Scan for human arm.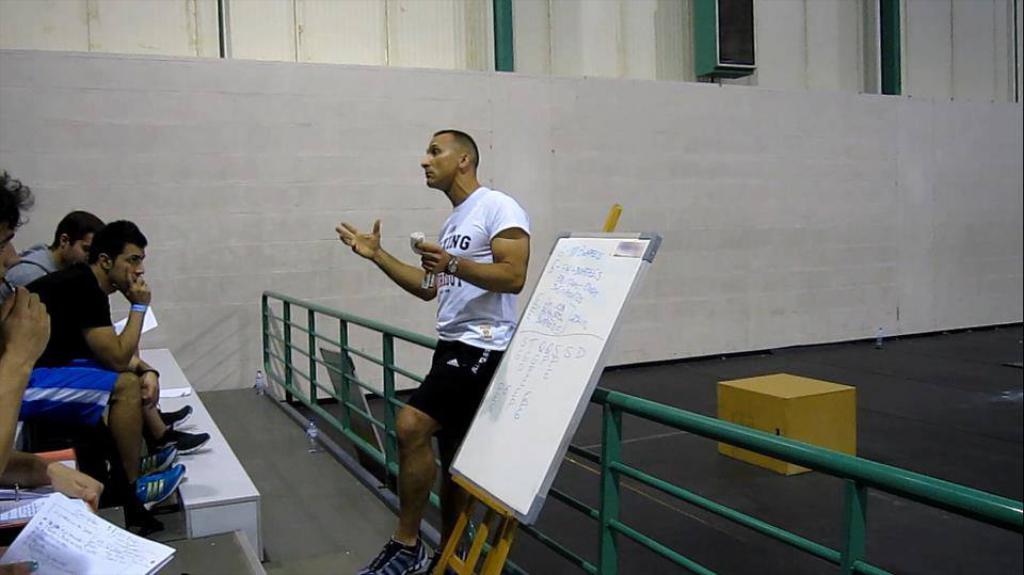
Scan result: [63, 260, 155, 371].
